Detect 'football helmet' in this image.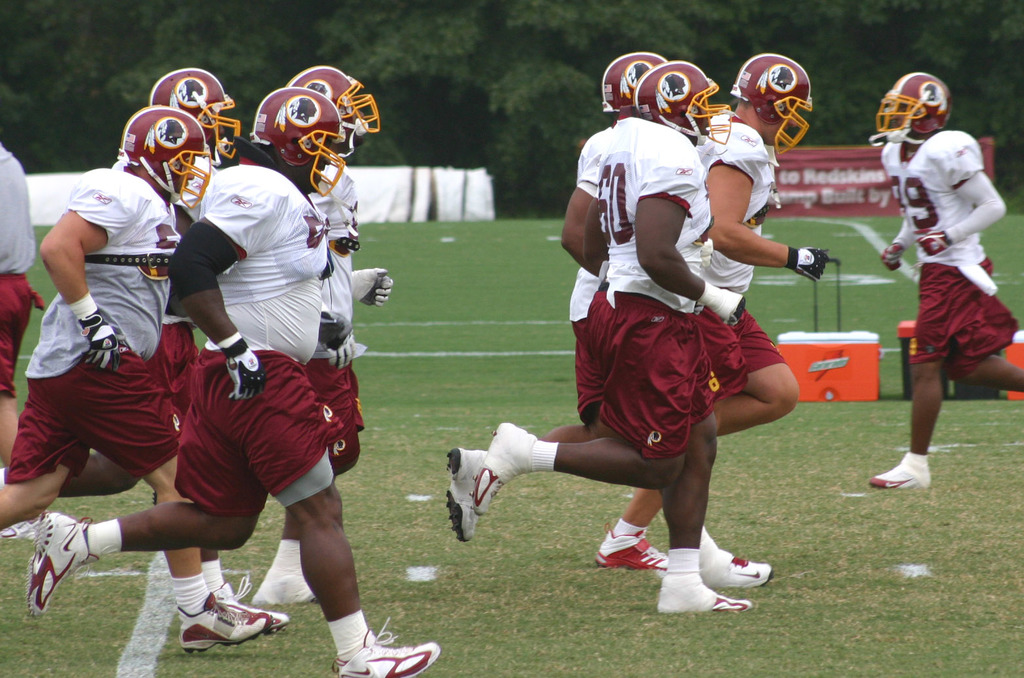
Detection: 729,52,812,159.
